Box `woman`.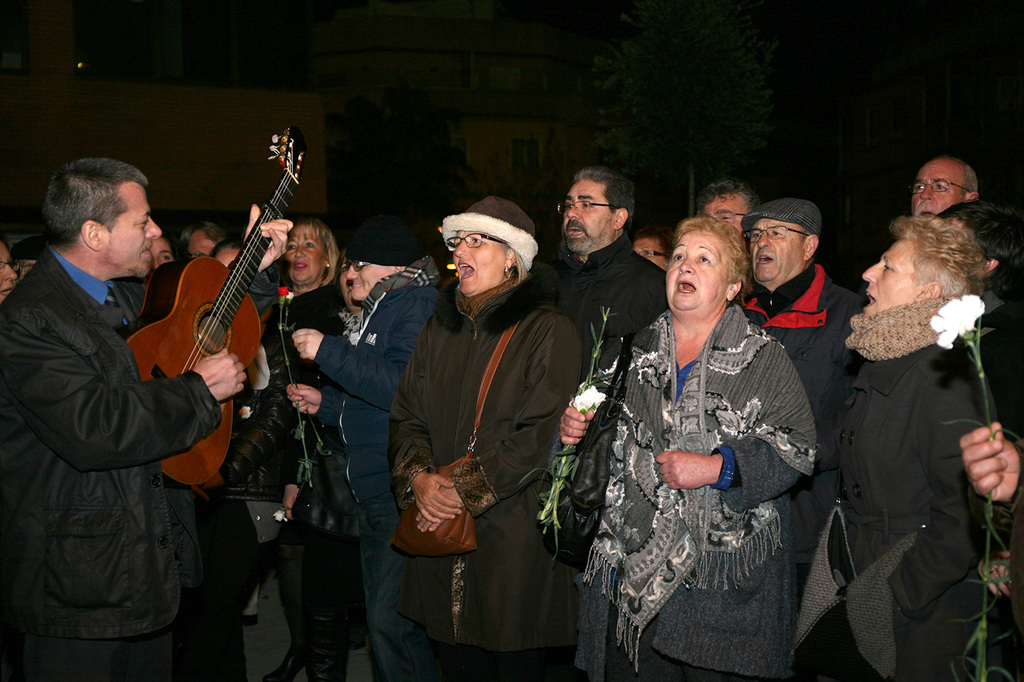
left=328, top=251, right=361, bottom=325.
